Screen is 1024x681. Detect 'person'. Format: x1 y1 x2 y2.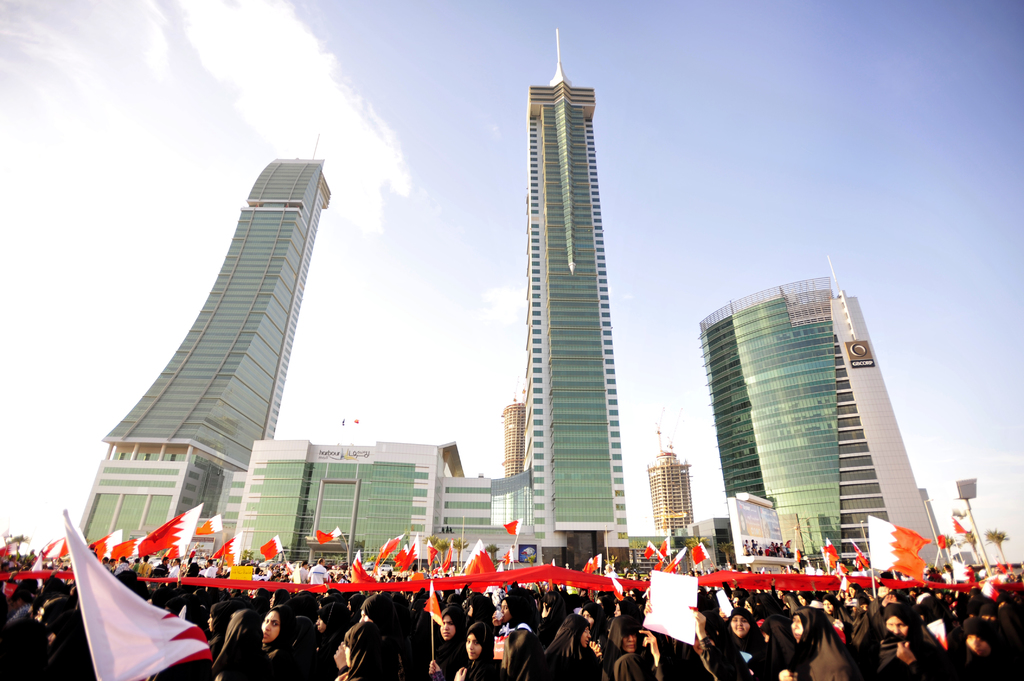
601 614 664 680.
